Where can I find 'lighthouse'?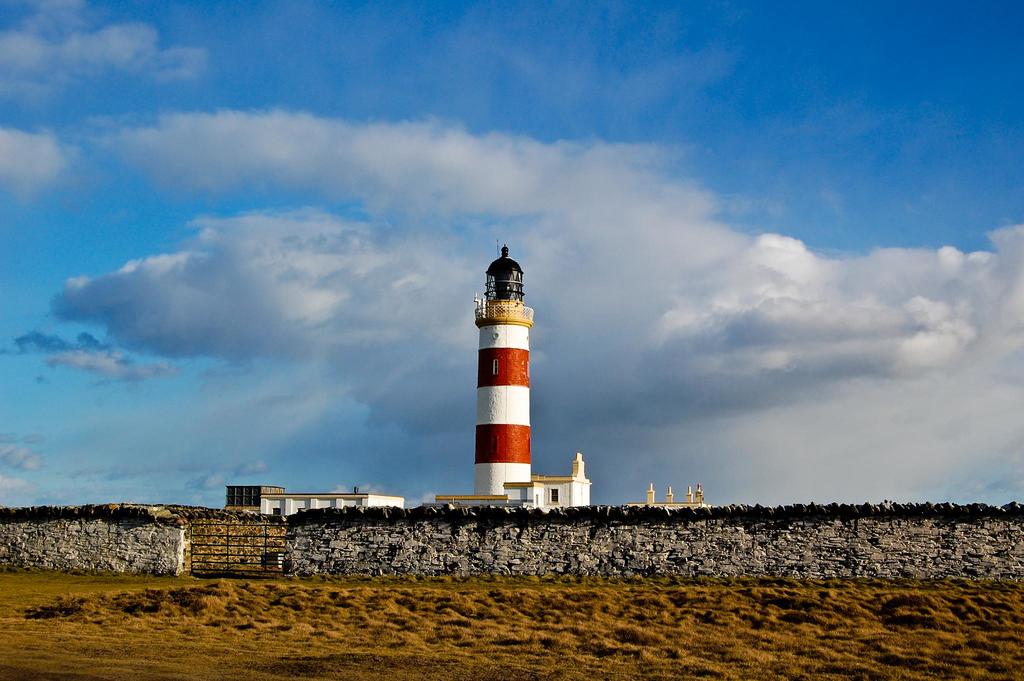
You can find it at rect(435, 232, 580, 530).
